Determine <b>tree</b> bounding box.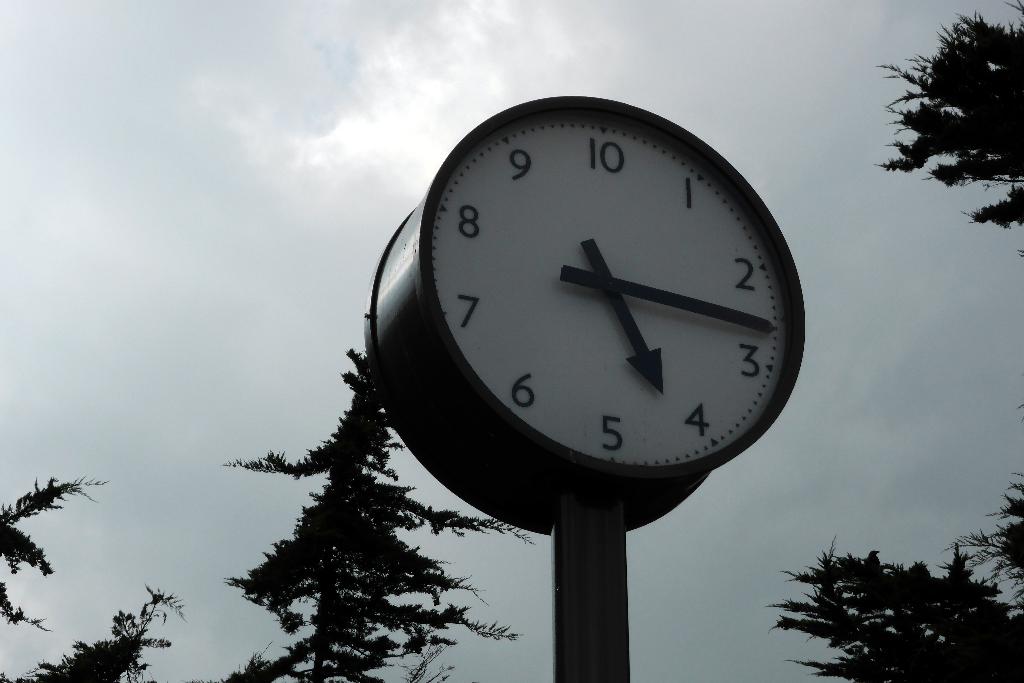
Determined: [x1=218, y1=342, x2=522, y2=682].
